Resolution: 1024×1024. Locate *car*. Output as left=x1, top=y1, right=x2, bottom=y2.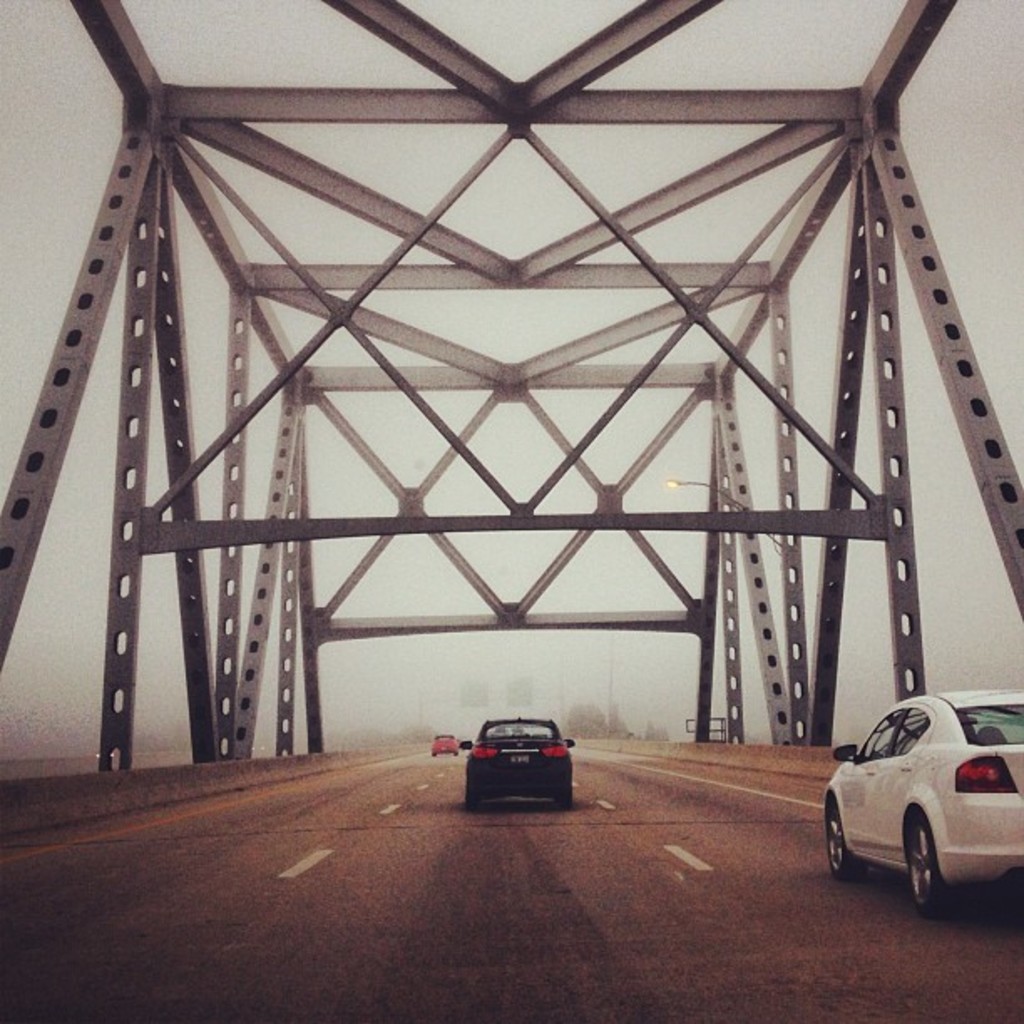
left=435, top=731, right=463, bottom=755.
